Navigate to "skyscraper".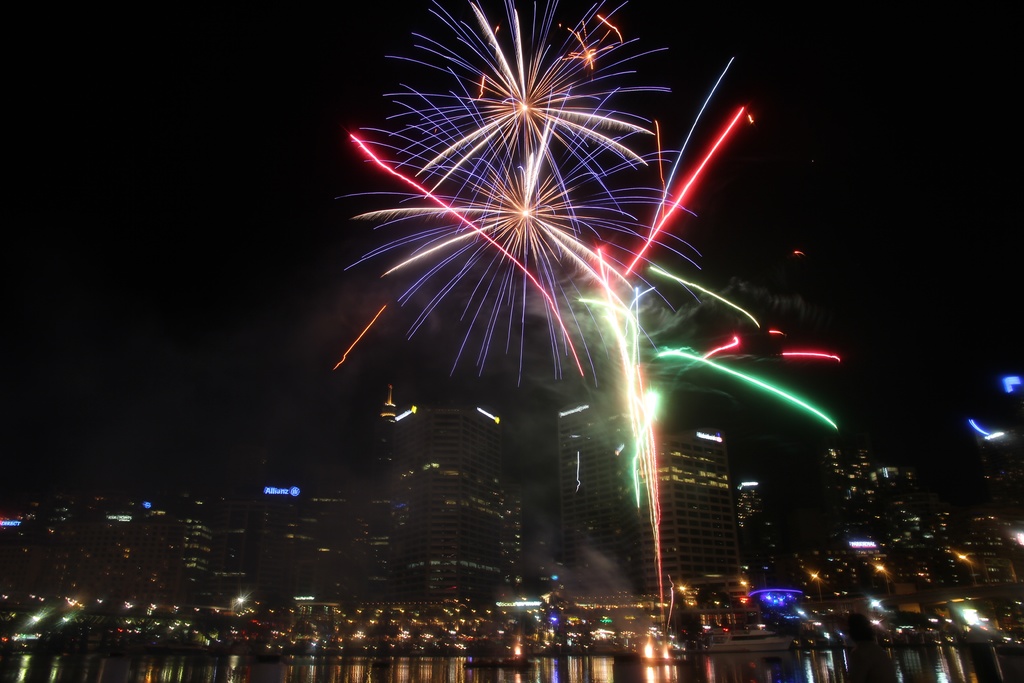
Navigation target: pyautogui.locateOnScreen(561, 386, 753, 598).
